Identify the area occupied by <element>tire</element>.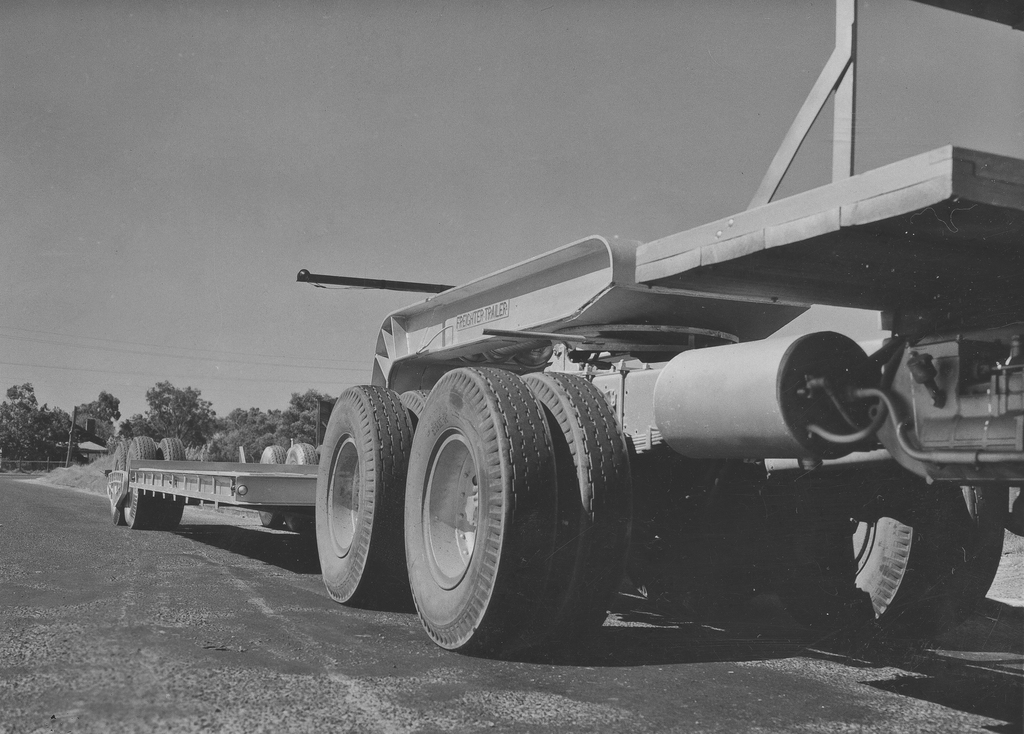
Area: (940,480,1003,633).
